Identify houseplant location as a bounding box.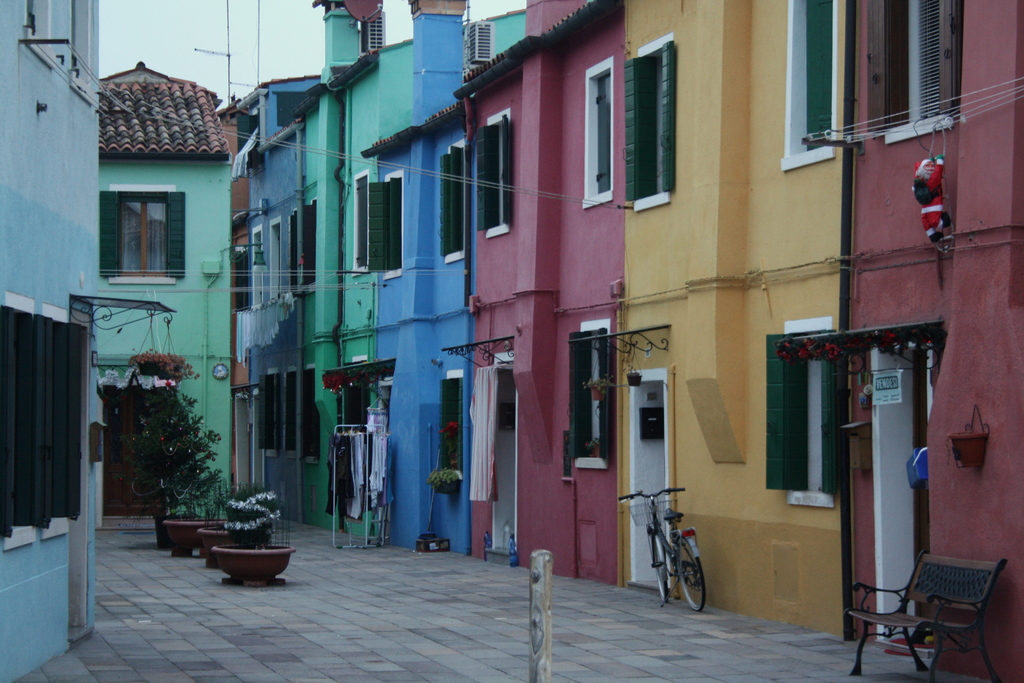
[left=947, top=427, right=992, bottom=468].
